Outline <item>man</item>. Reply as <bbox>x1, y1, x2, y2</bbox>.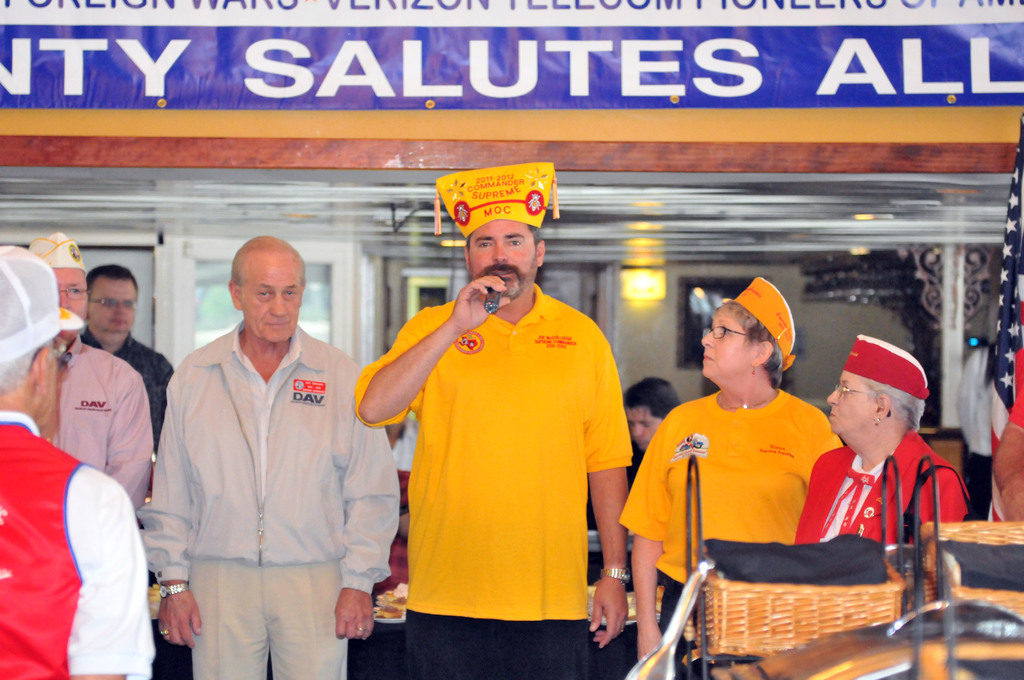
<bbox>367, 168, 644, 672</bbox>.
